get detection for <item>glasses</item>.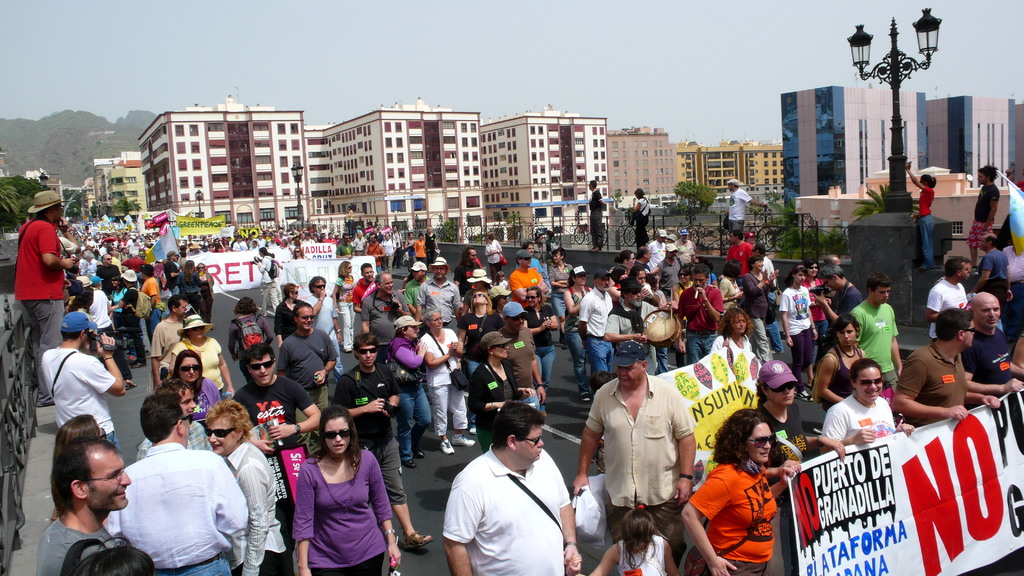
Detection: (x1=175, y1=359, x2=202, y2=375).
